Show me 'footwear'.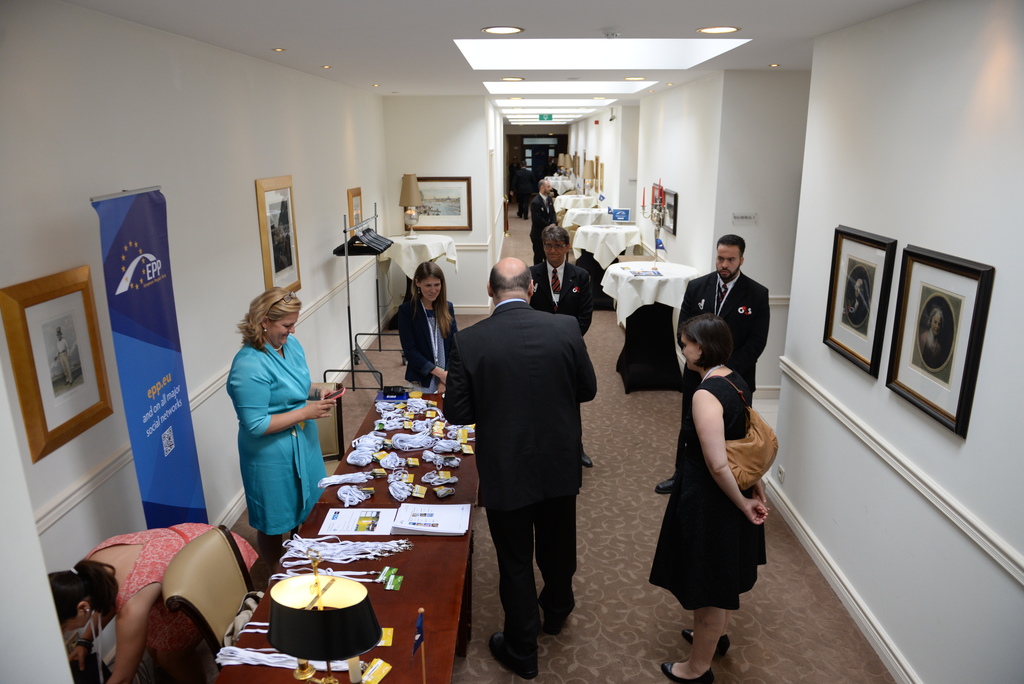
'footwear' is here: 655/477/672/494.
